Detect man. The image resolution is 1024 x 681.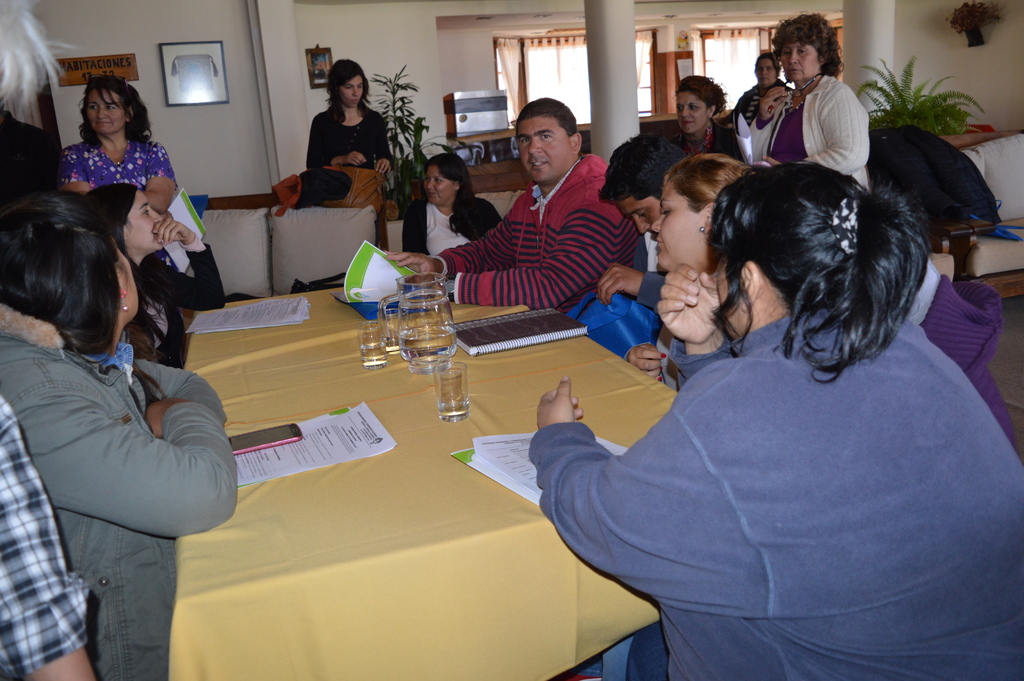
rect(577, 117, 698, 334).
